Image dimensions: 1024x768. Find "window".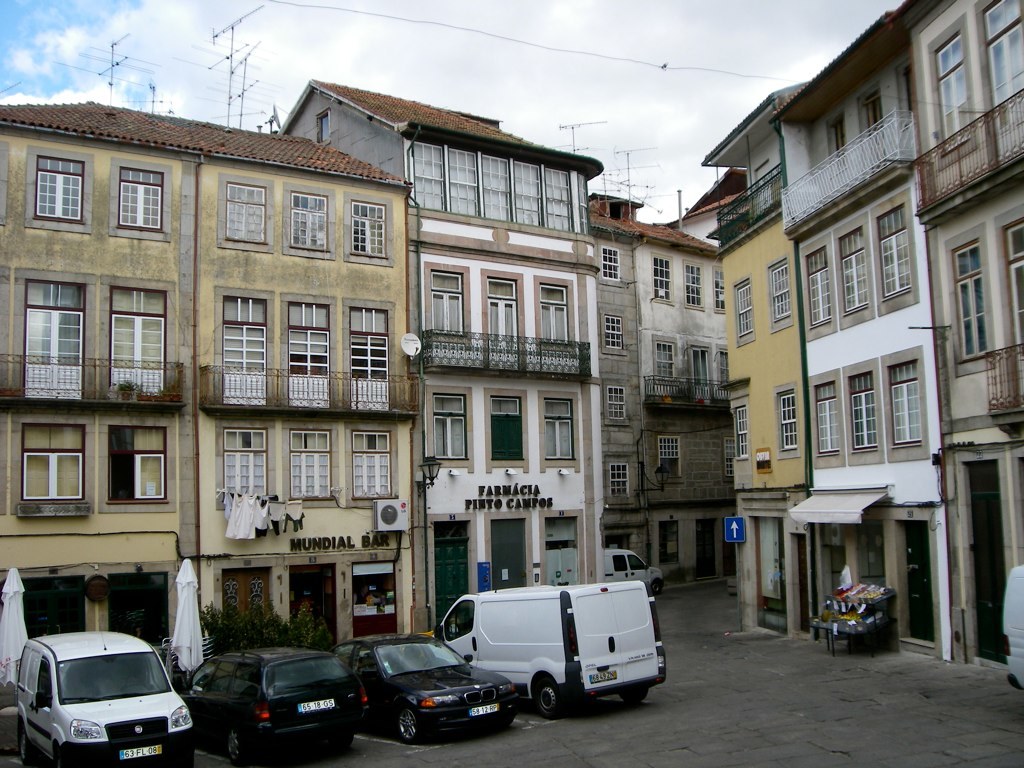
840:356:880:467.
